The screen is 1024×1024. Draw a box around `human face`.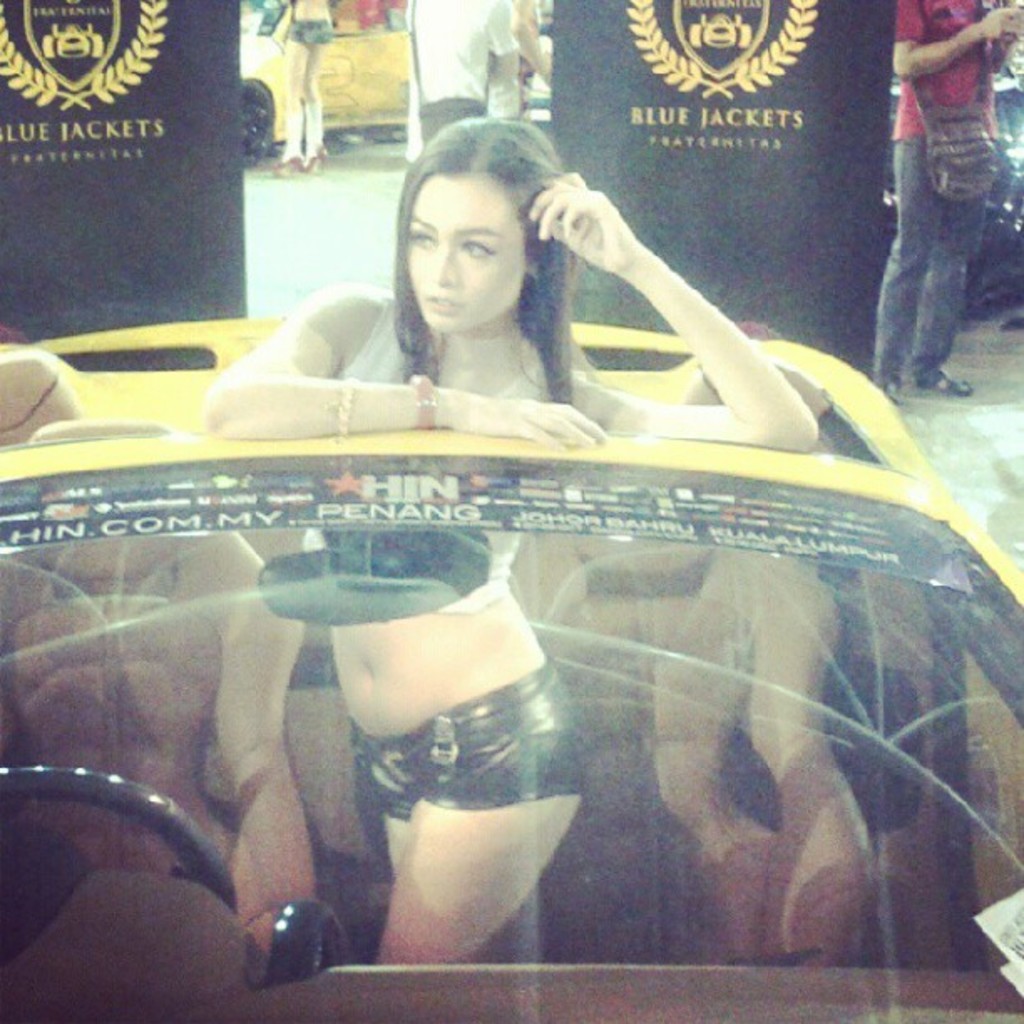
crop(400, 169, 527, 330).
